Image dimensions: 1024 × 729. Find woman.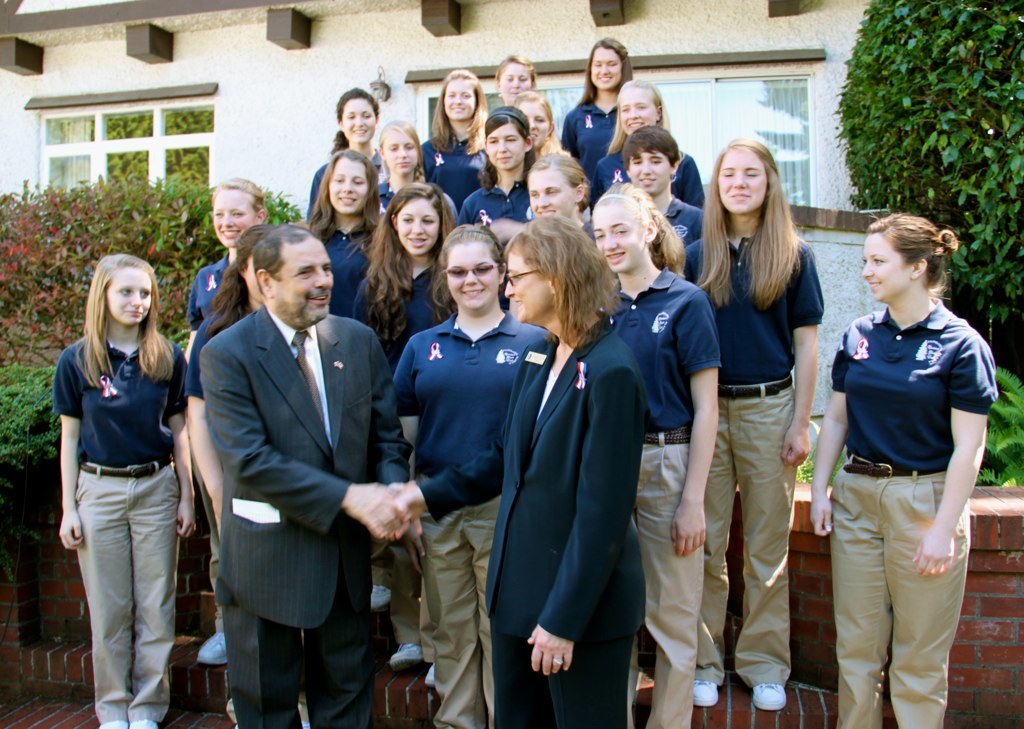
Rect(304, 87, 384, 219).
